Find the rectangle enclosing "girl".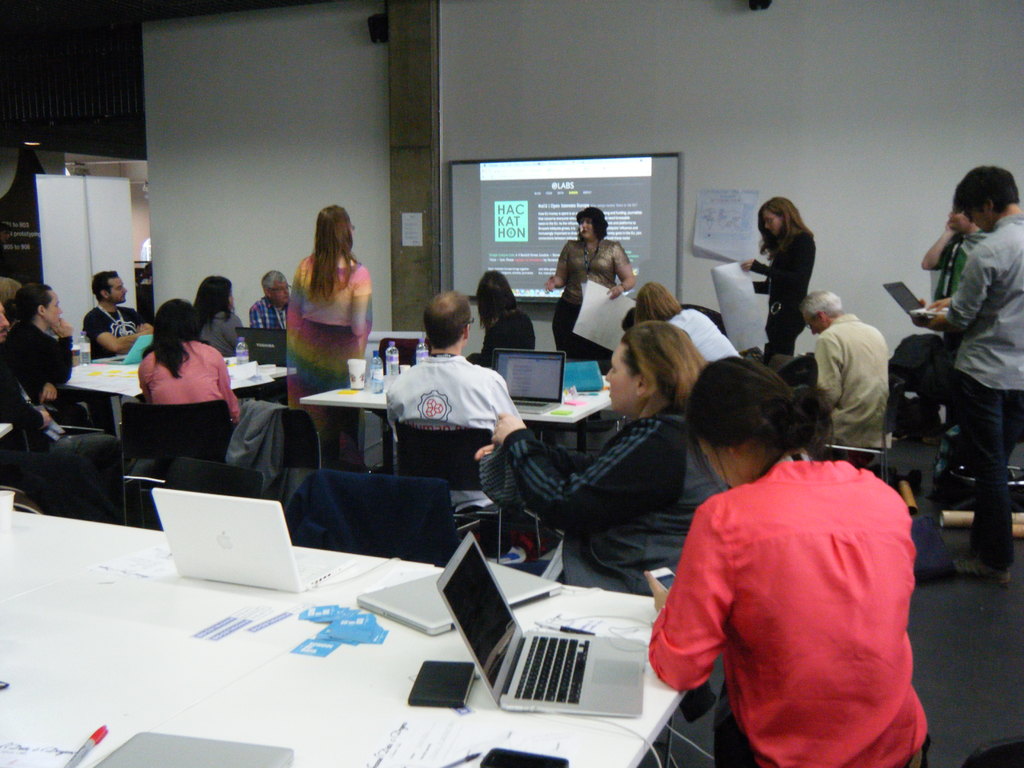
0,286,74,422.
